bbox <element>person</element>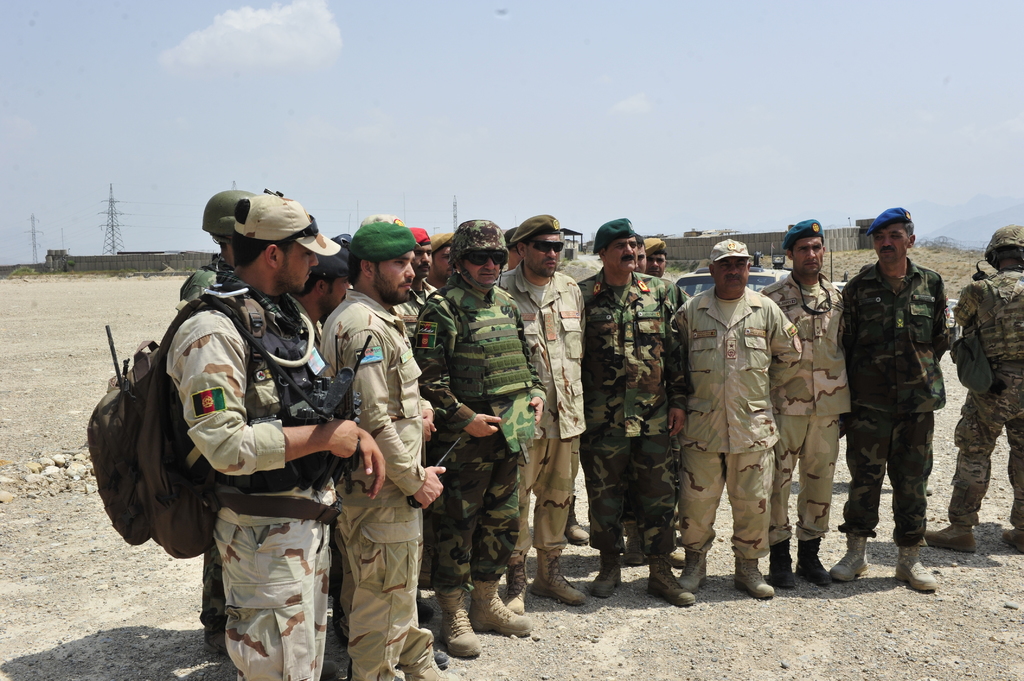
Rect(483, 212, 600, 616)
